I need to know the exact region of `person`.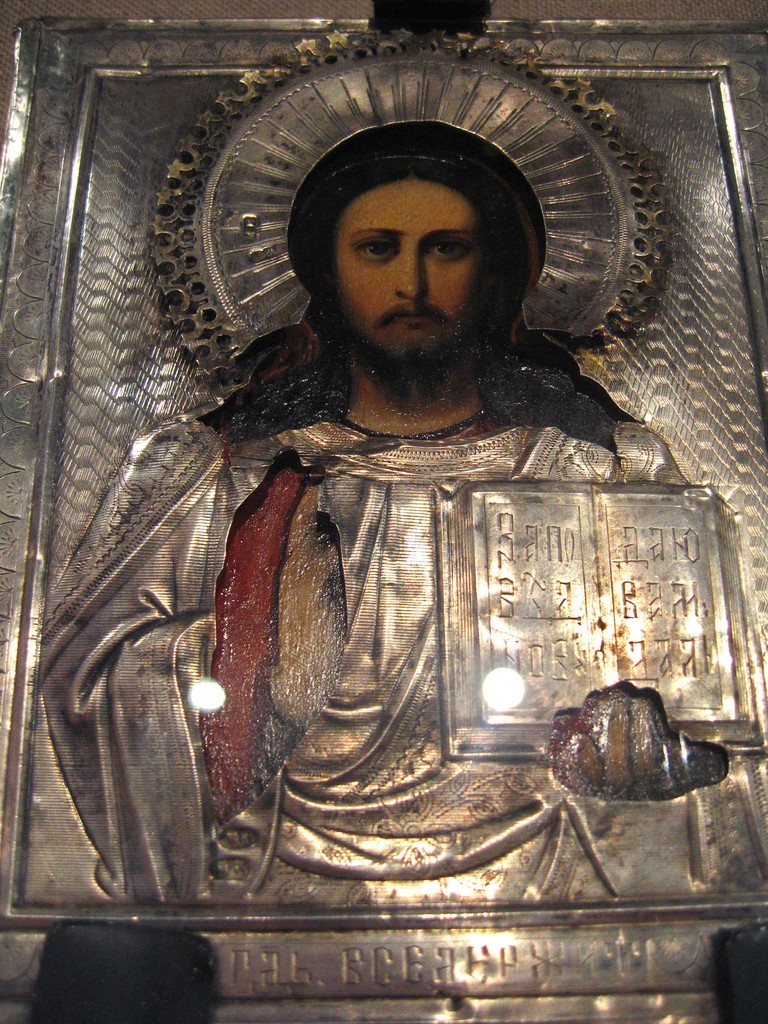
Region: [26, 25, 767, 1023].
